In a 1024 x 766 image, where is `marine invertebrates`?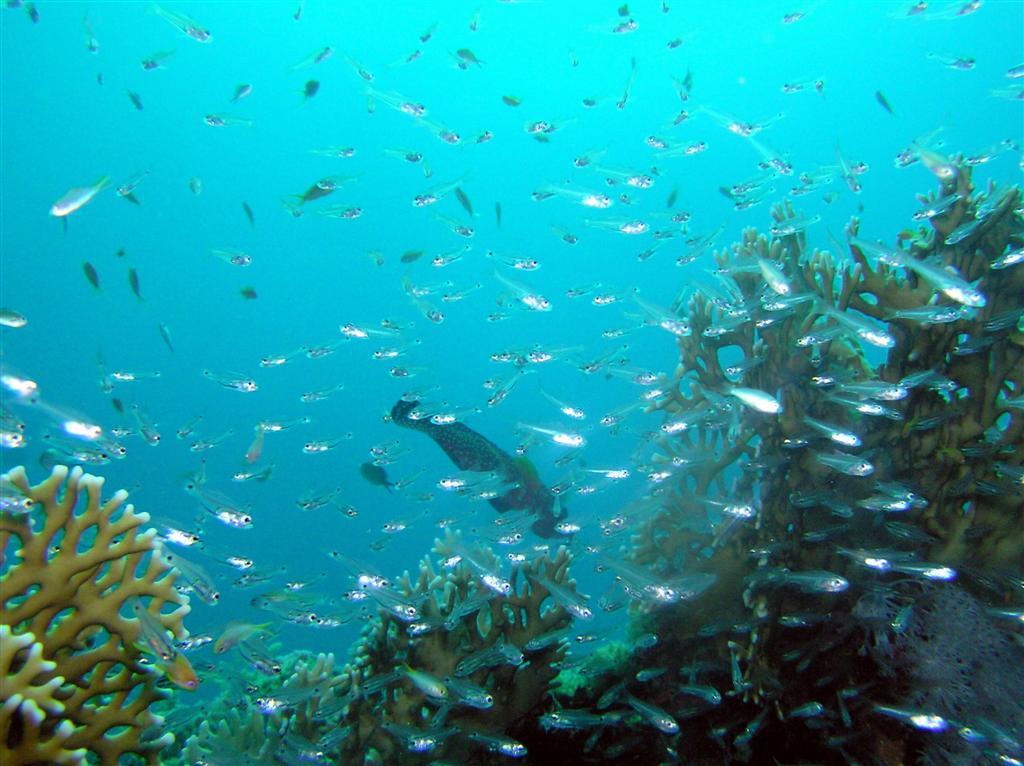
568:279:598:296.
